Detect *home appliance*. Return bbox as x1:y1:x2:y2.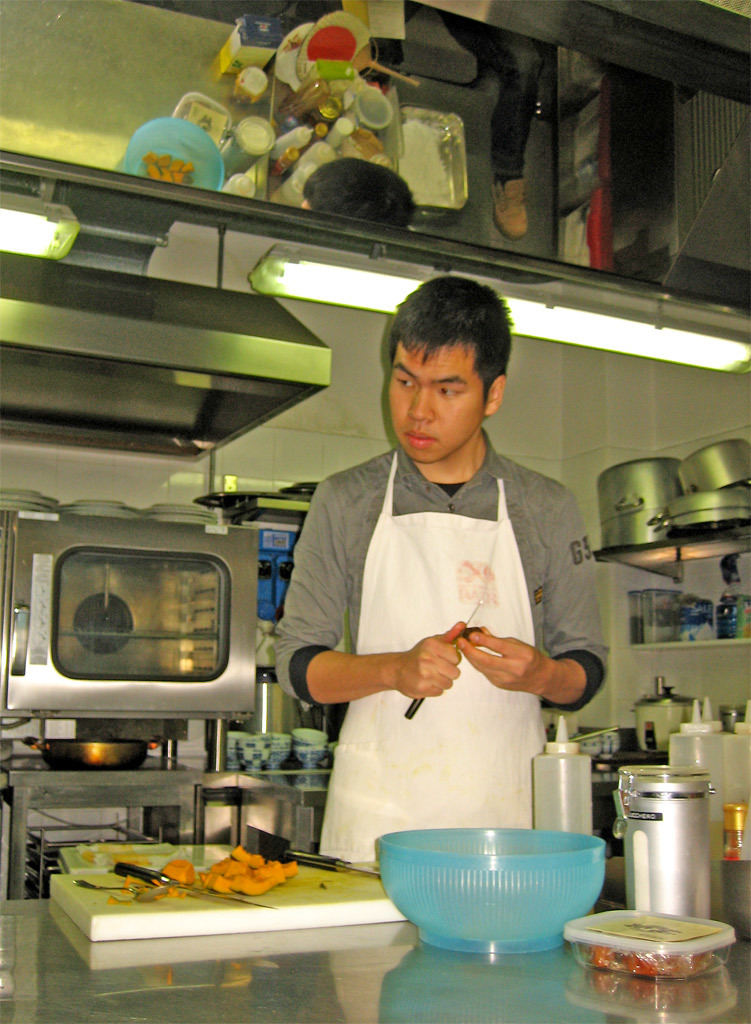
254:252:750:377.
